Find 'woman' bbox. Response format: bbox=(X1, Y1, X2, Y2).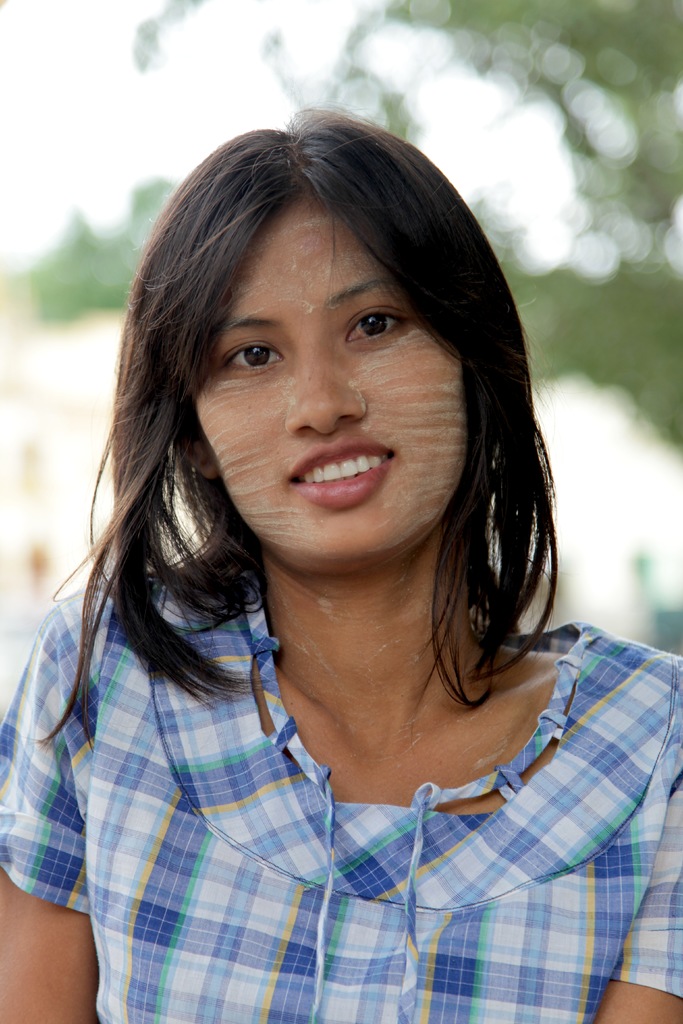
bbox=(0, 106, 682, 1023).
